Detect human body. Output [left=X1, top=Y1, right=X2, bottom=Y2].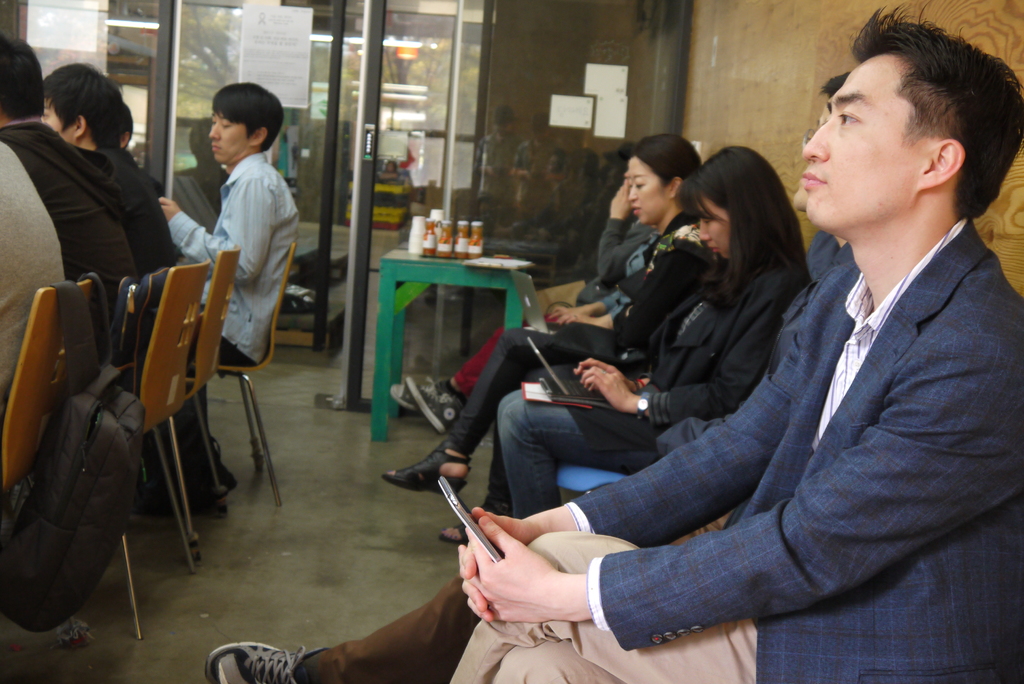
[left=197, top=105, right=298, bottom=448].
